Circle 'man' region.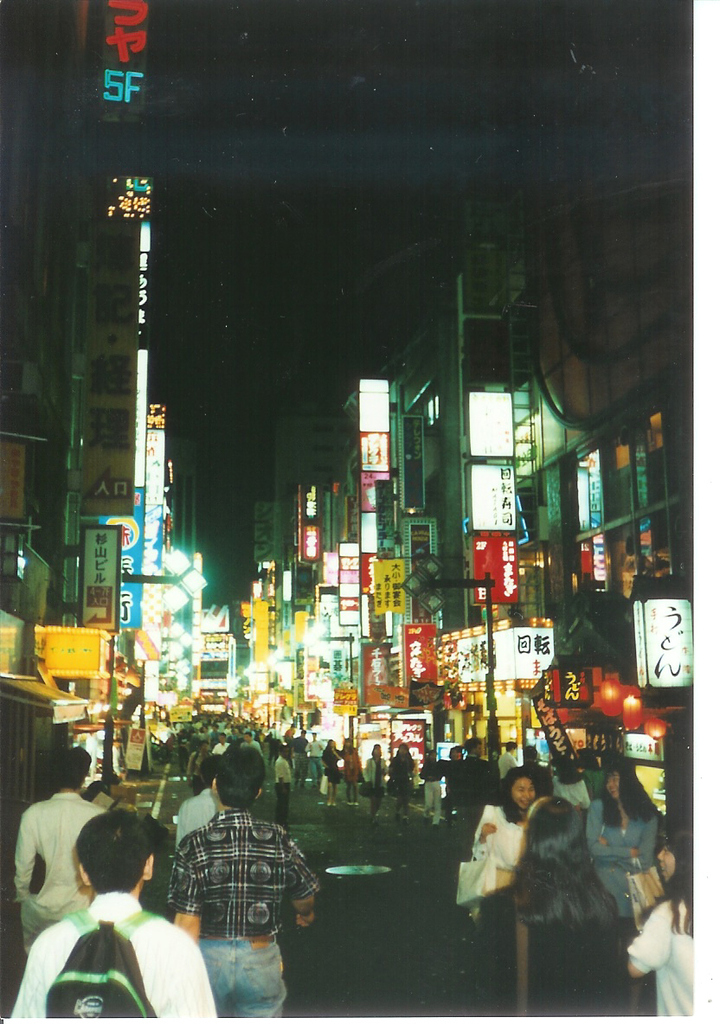
Region: (6,810,215,1021).
